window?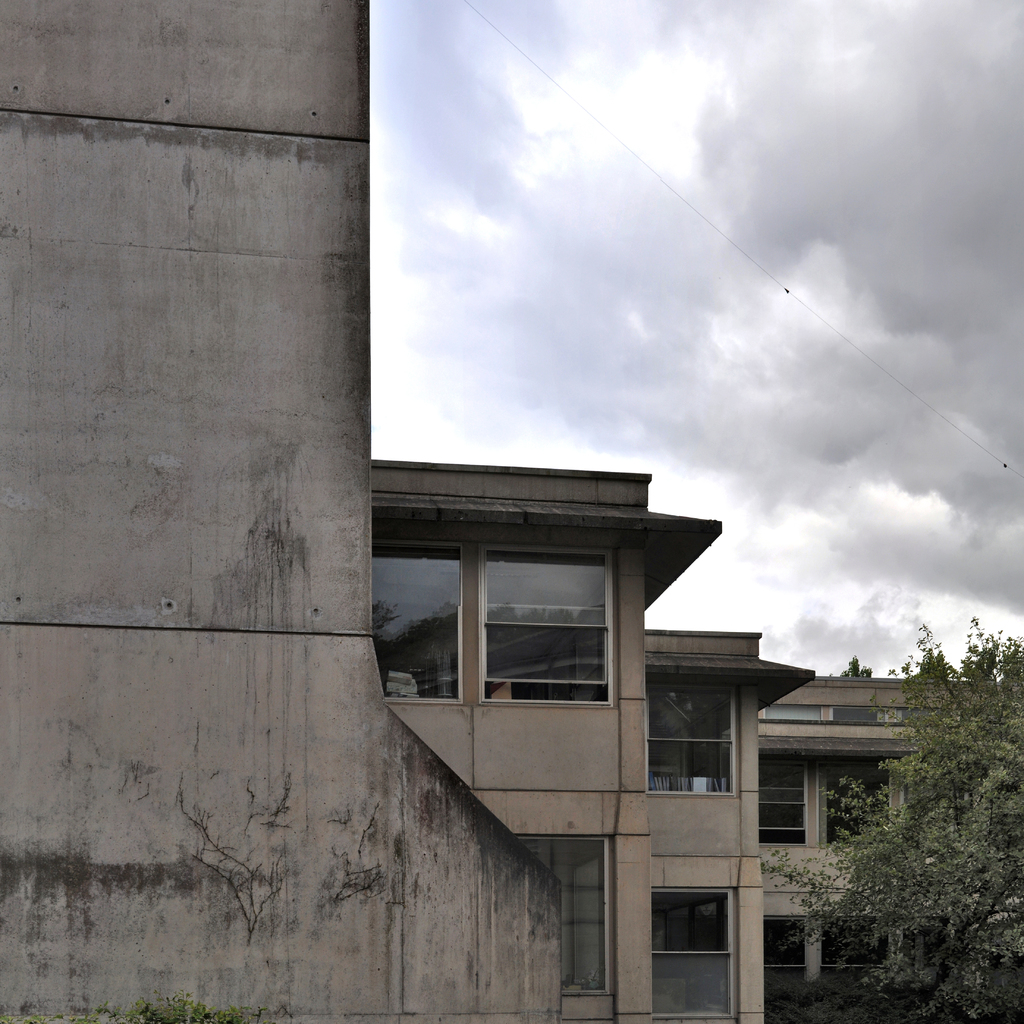
[left=516, top=835, right=616, bottom=994]
